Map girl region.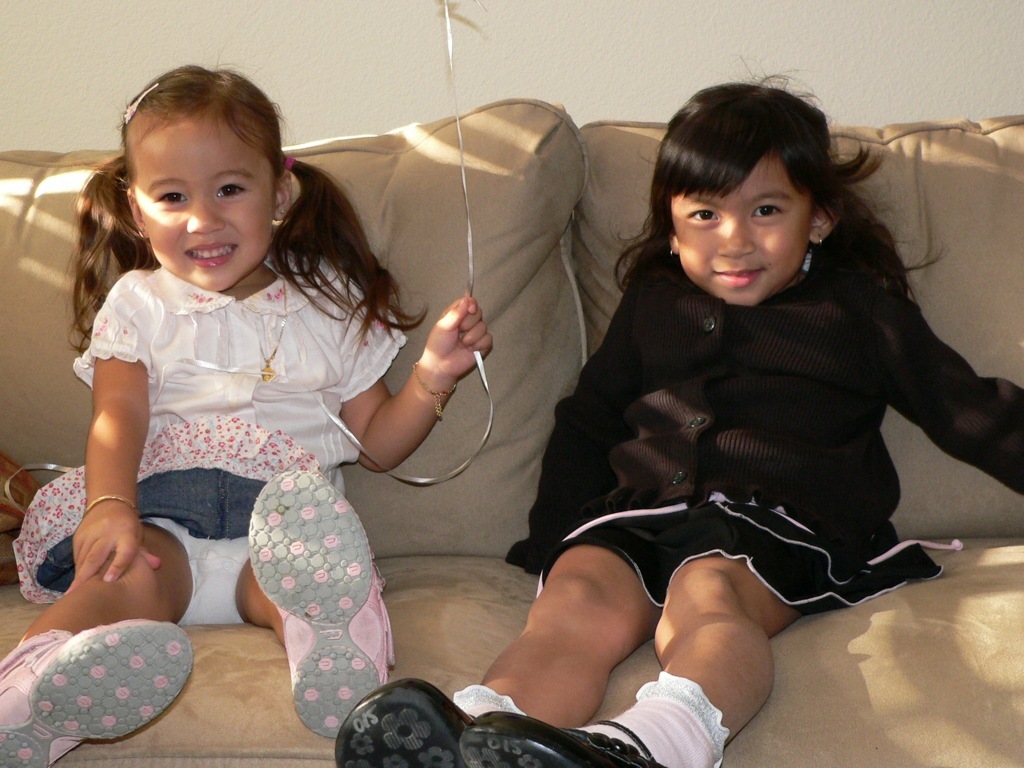
Mapped to bbox(332, 56, 1023, 767).
